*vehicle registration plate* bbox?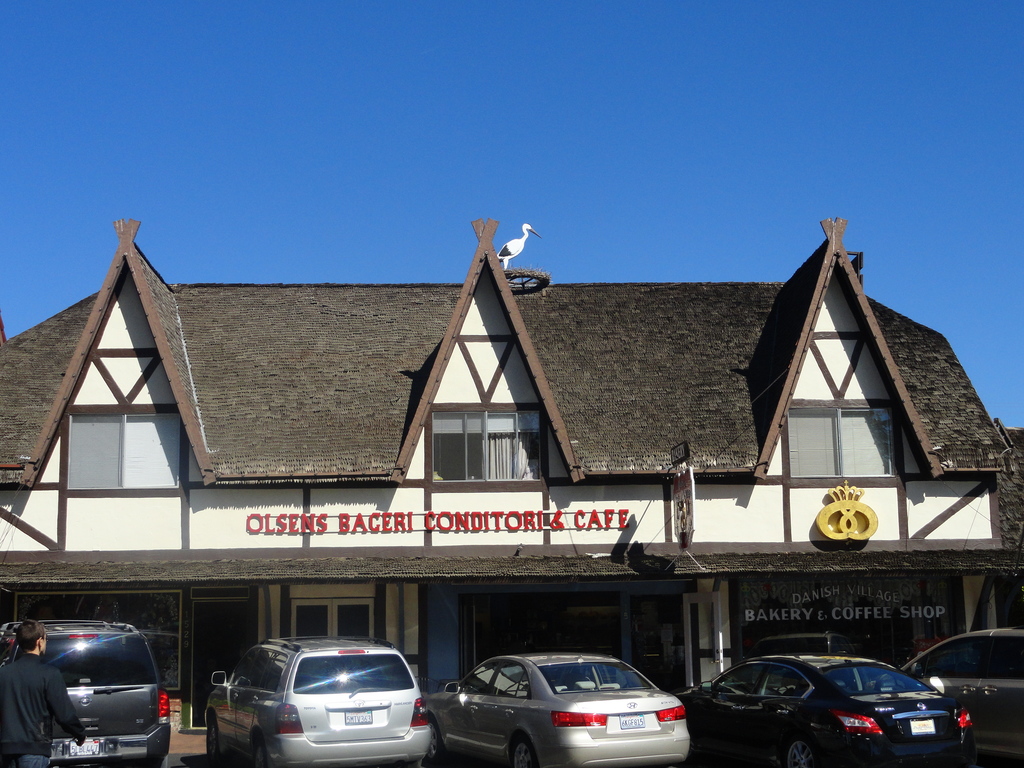
l=908, t=717, r=934, b=735
